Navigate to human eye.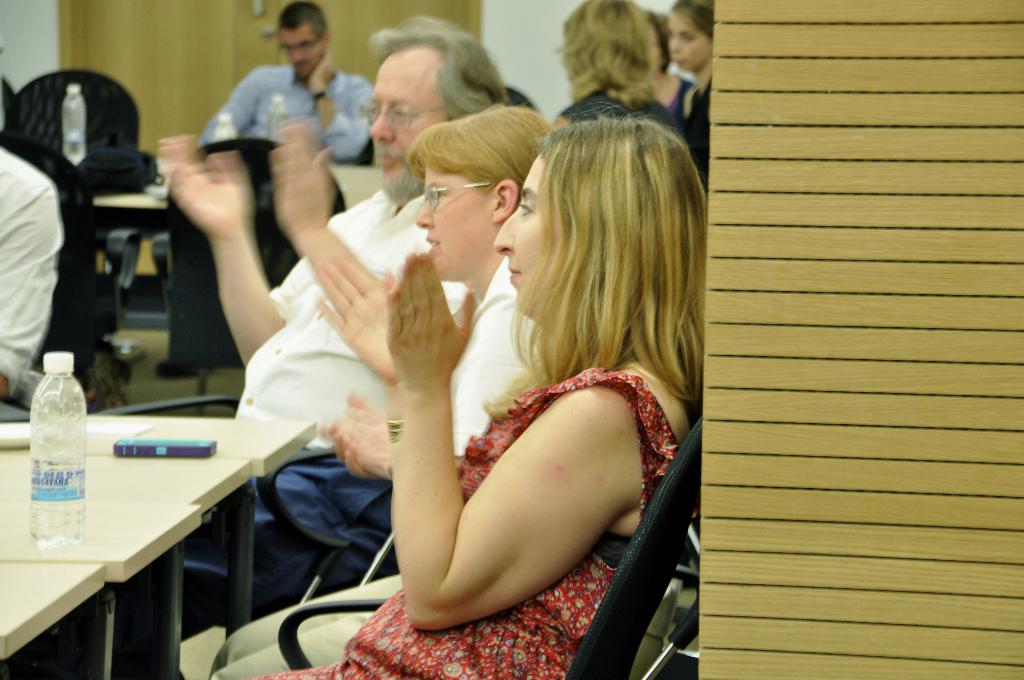
Navigation target: (x1=390, y1=106, x2=416, y2=118).
